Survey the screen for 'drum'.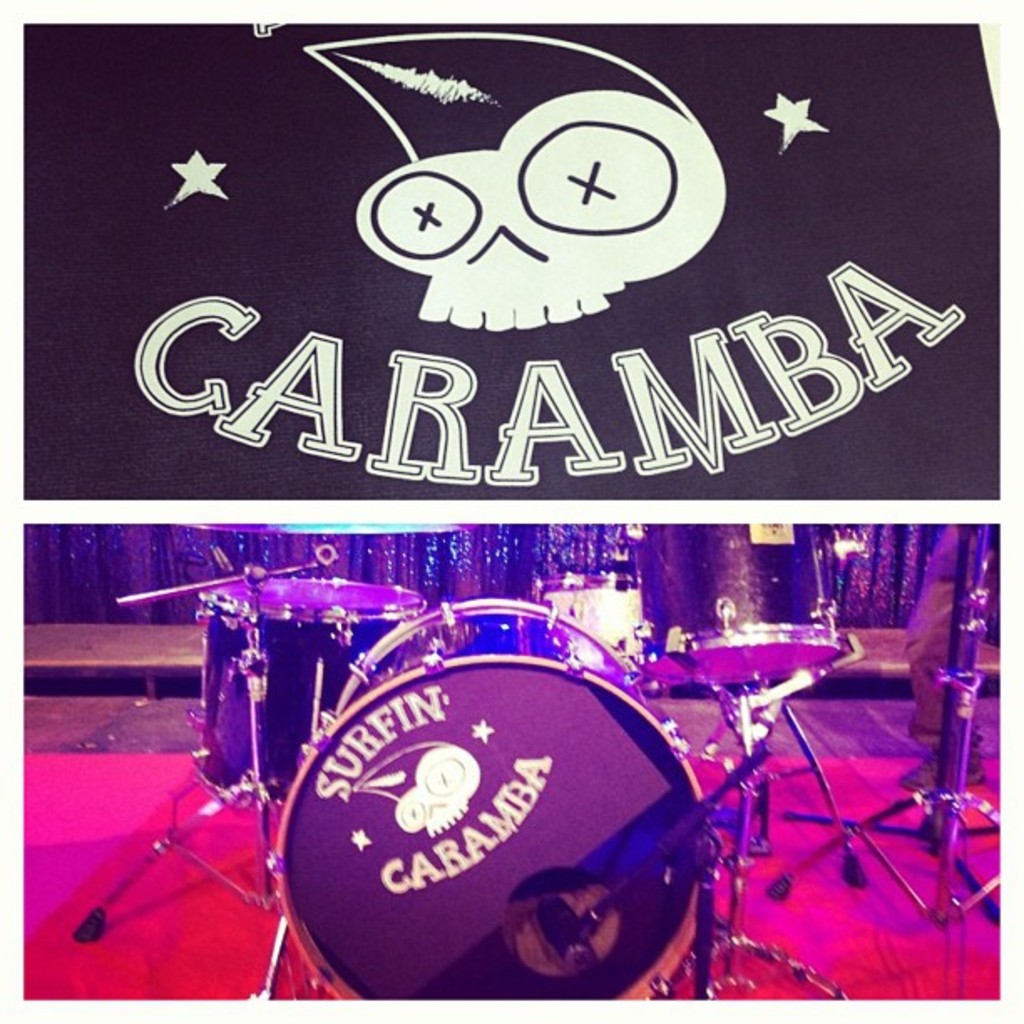
Survey found: (199,577,425,808).
